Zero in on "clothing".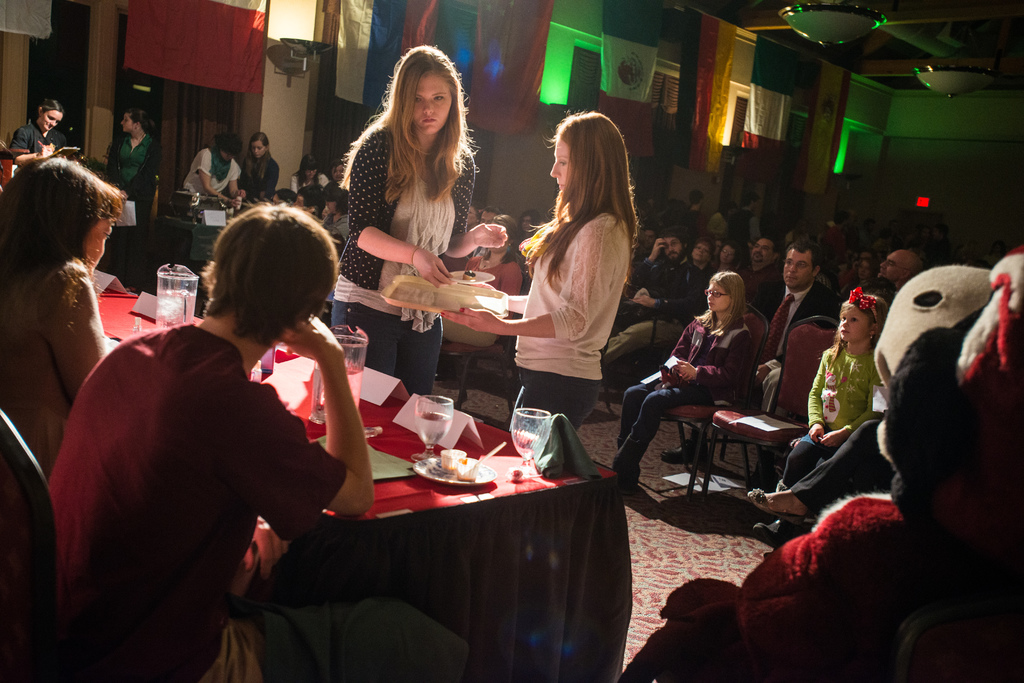
Zeroed in: crop(607, 257, 698, 361).
